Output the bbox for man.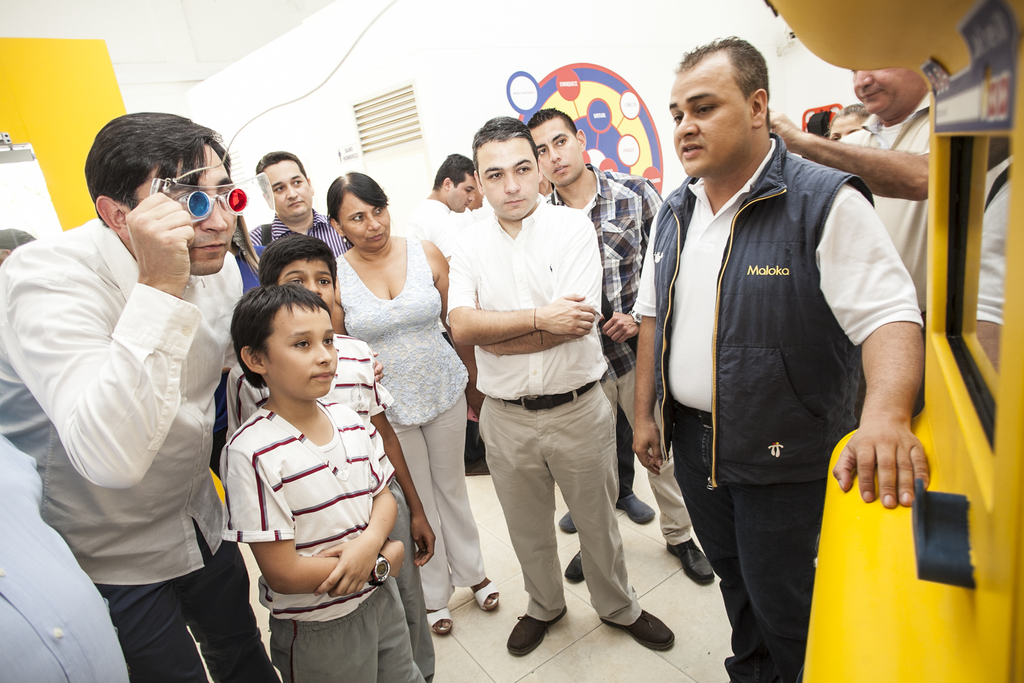
left=612, top=0, right=950, bottom=682.
